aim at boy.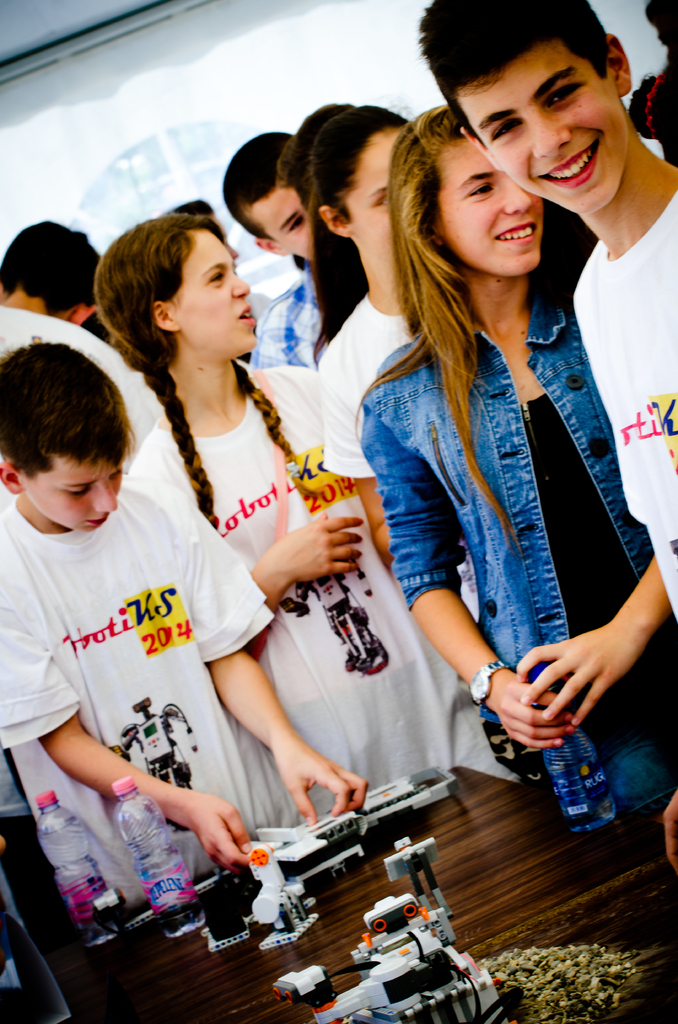
Aimed at locate(10, 330, 285, 967).
